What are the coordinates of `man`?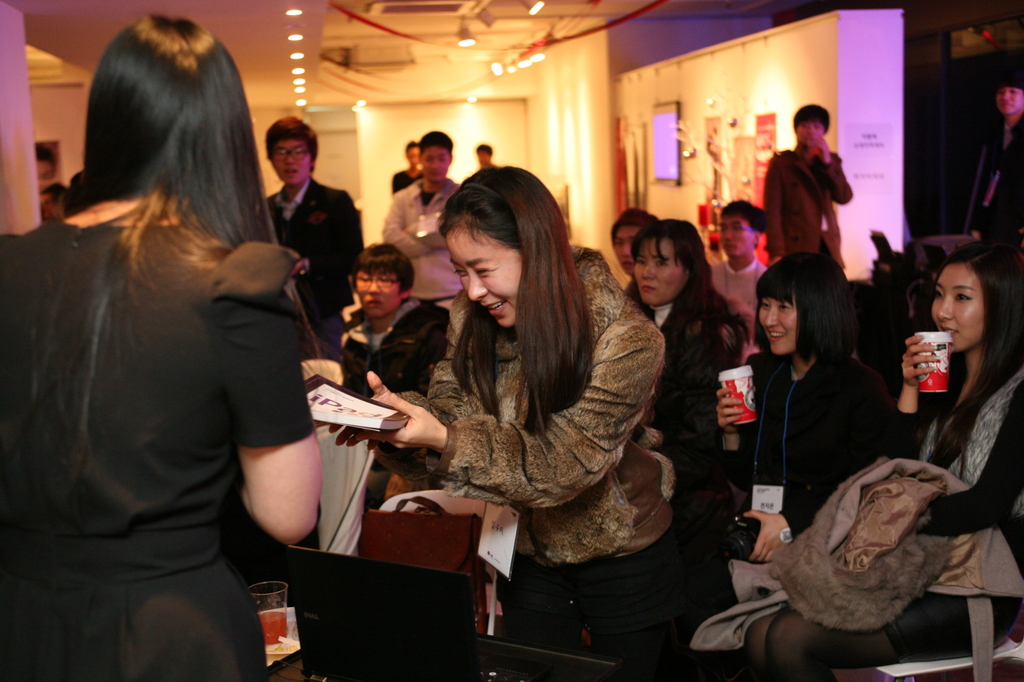
bbox=[382, 129, 463, 305].
